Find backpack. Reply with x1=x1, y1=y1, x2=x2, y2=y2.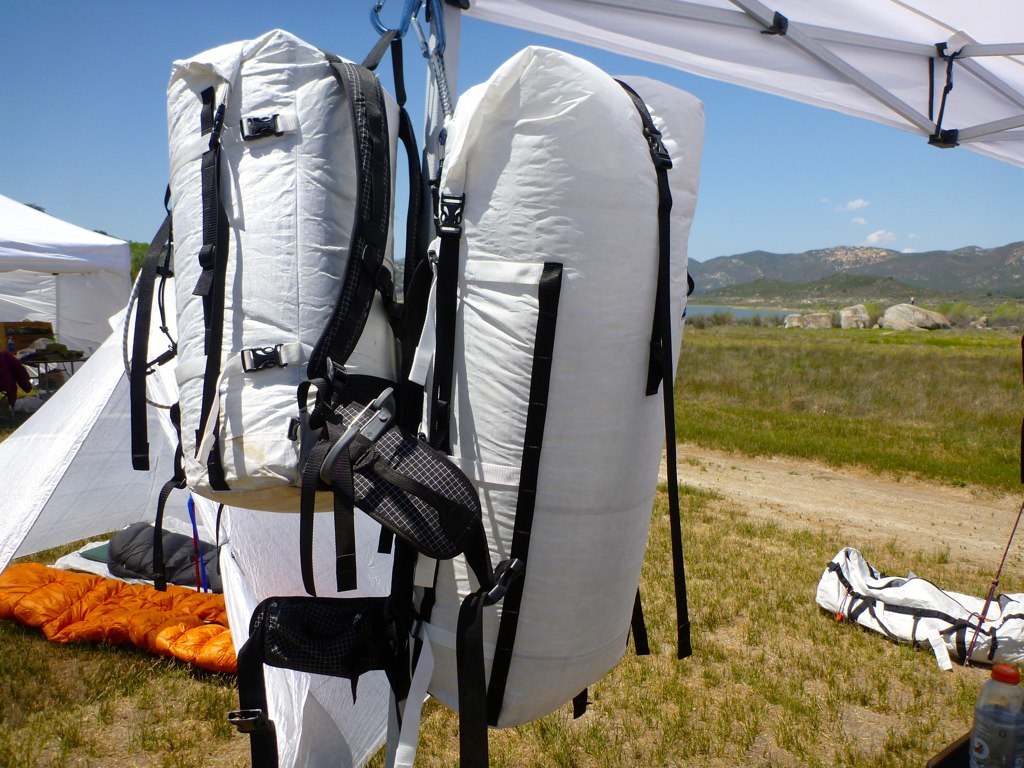
x1=102, y1=509, x2=235, y2=589.
